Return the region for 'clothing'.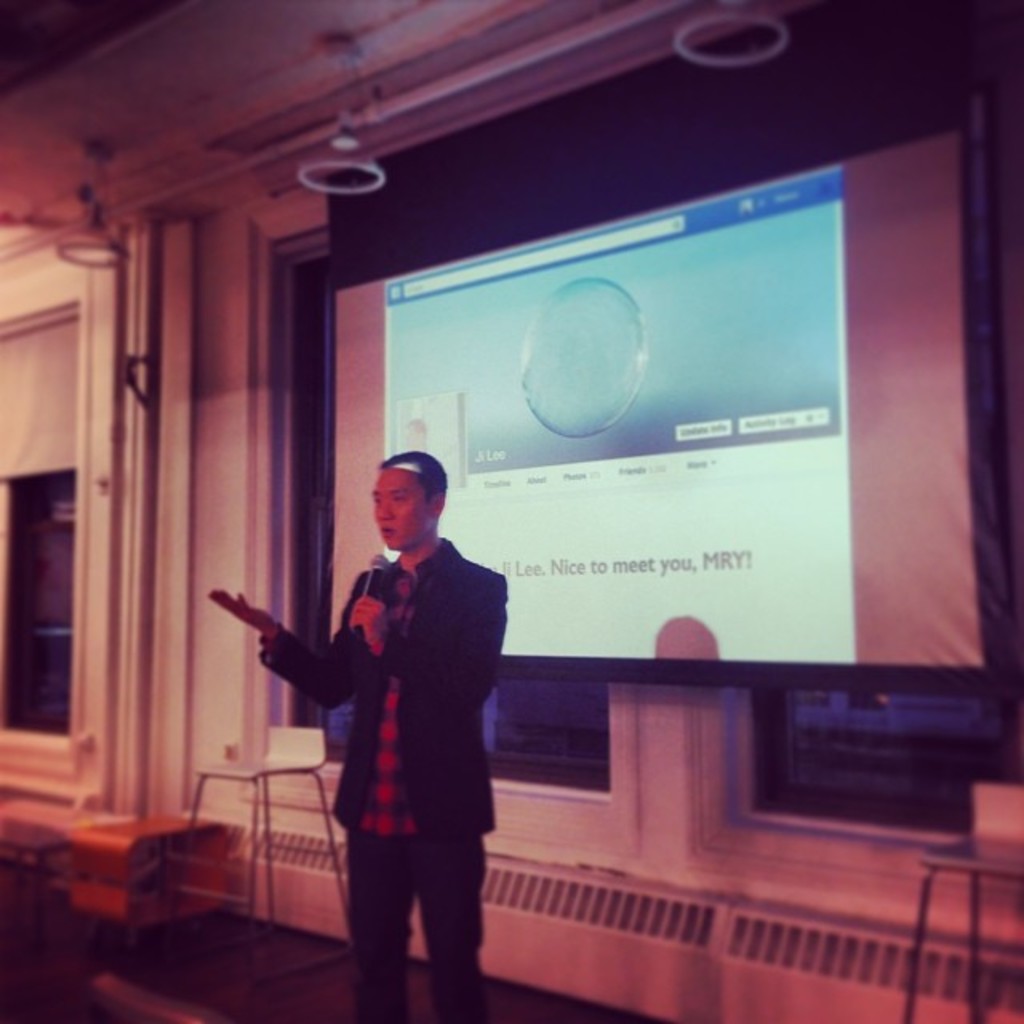
select_region(267, 502, 520, 970).
